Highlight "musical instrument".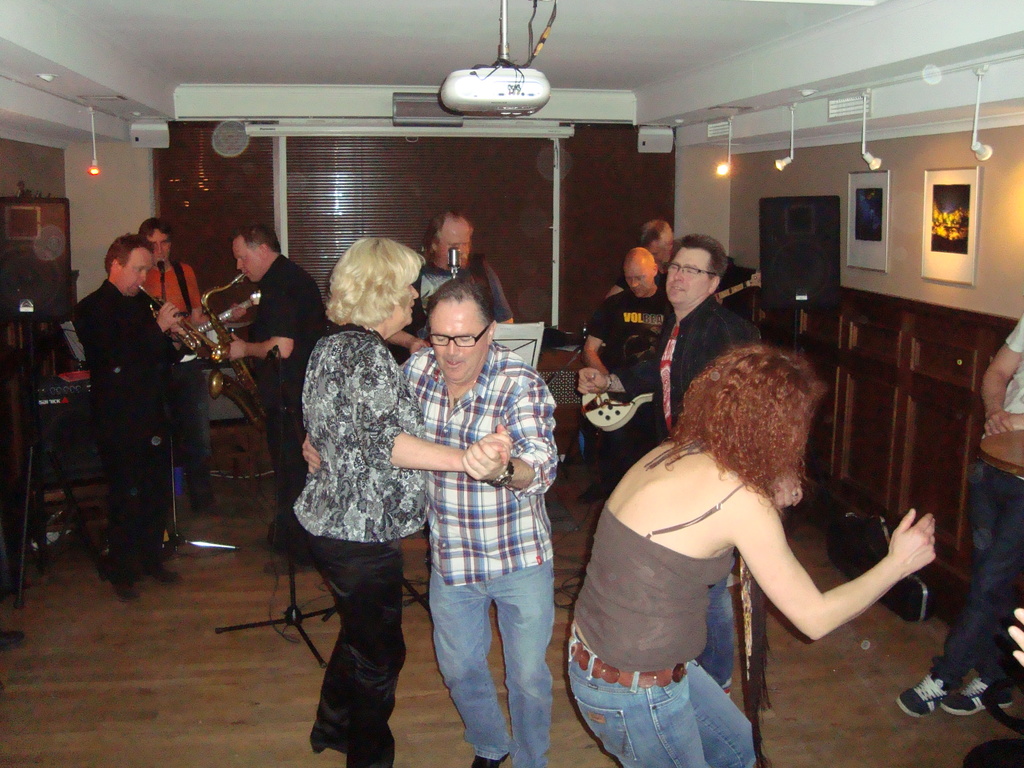
Highlighted region: 710, 269, 761, 305.
